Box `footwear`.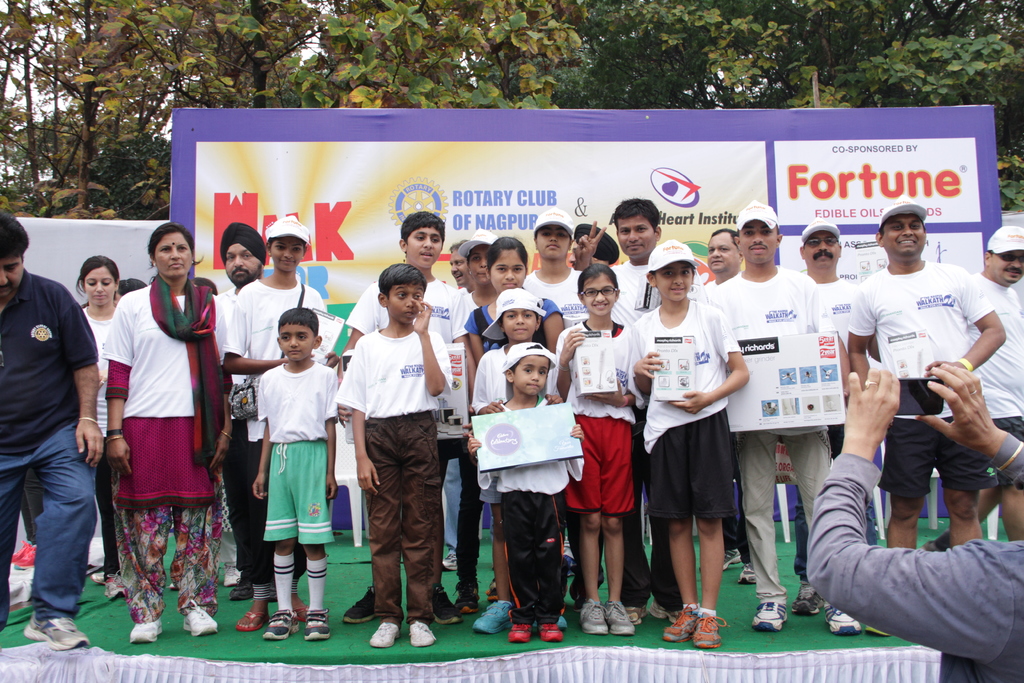
region(22, 613, 90, 651).
